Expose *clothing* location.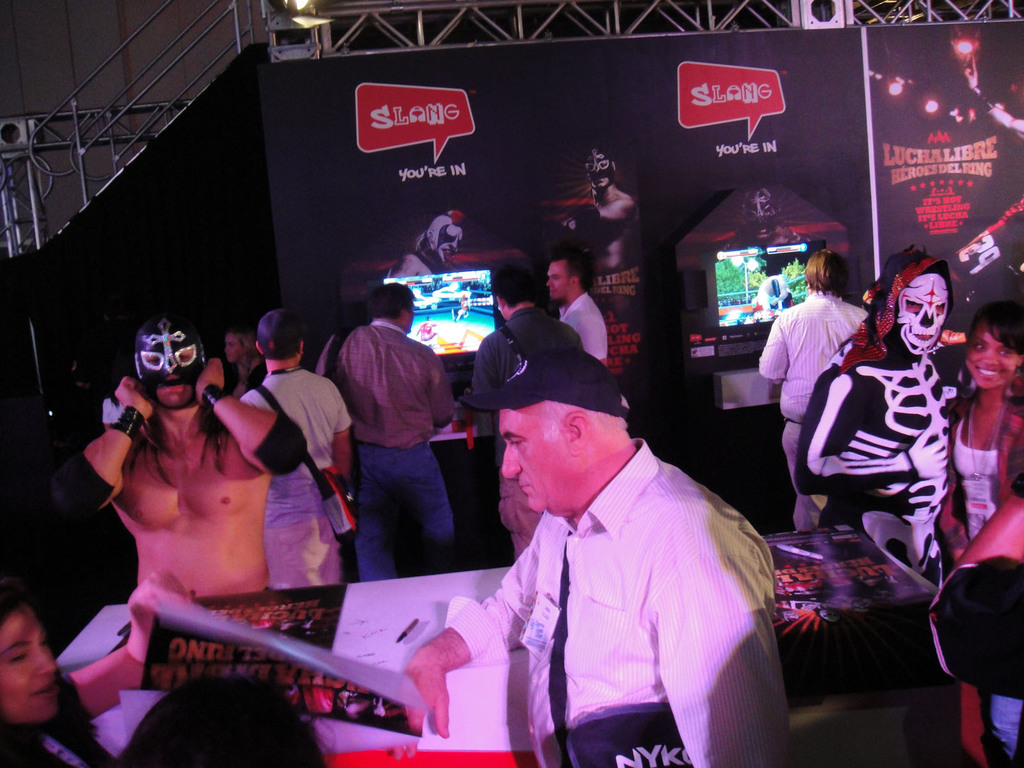
Exposed at {"left": 454, "top": 308, "right": 612, "bottom": 499}.
